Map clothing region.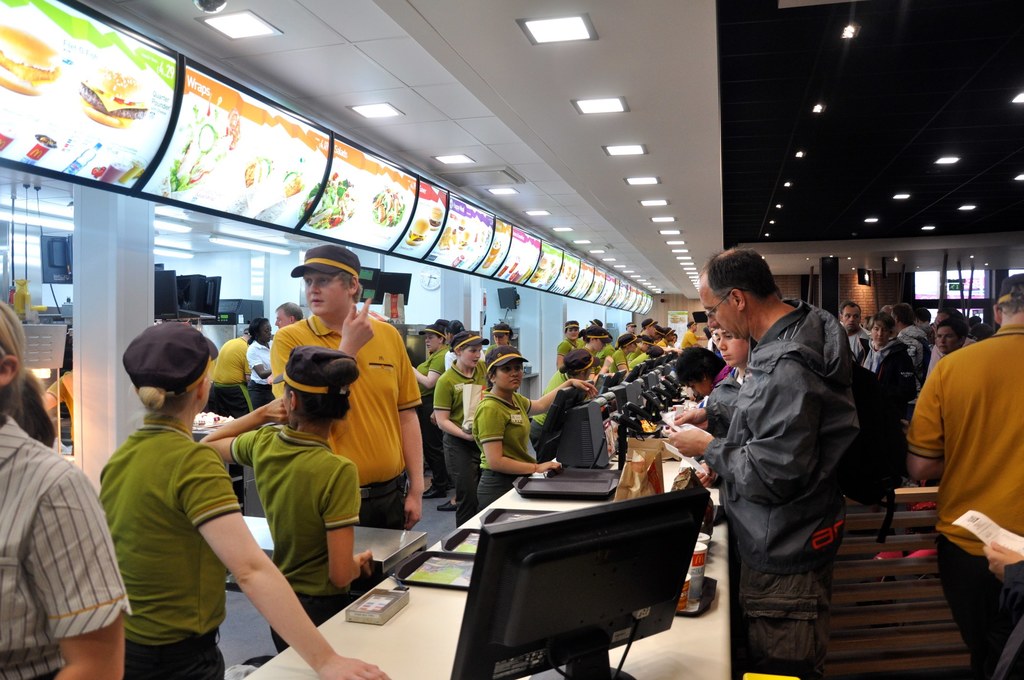
Mapped to box(599, 353, 627, 371).
